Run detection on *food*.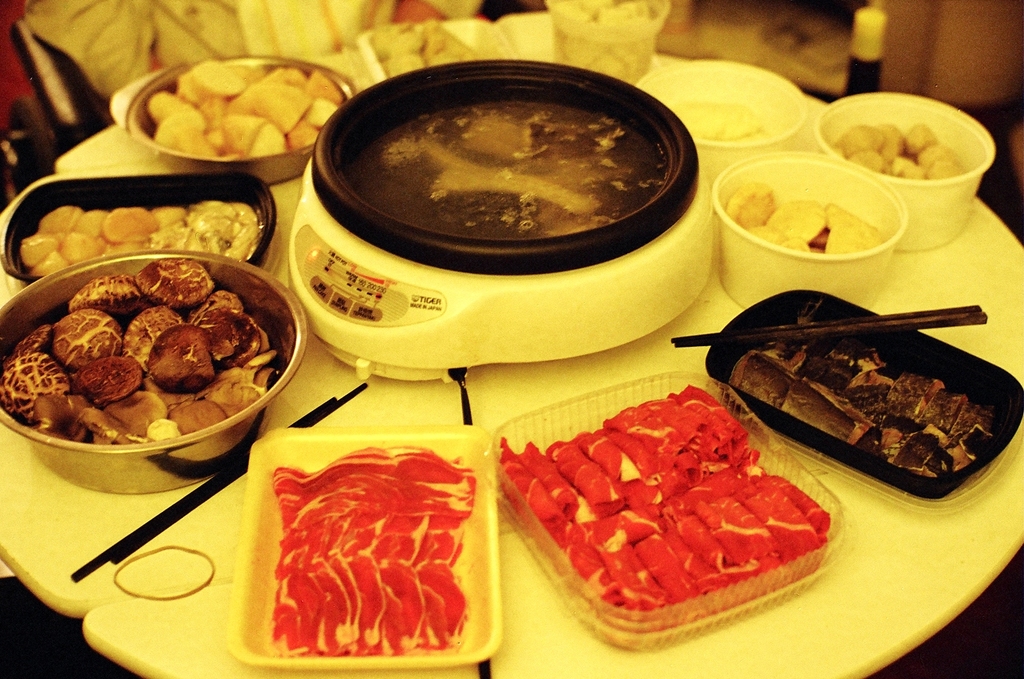
Result: 680:92:771:145.
